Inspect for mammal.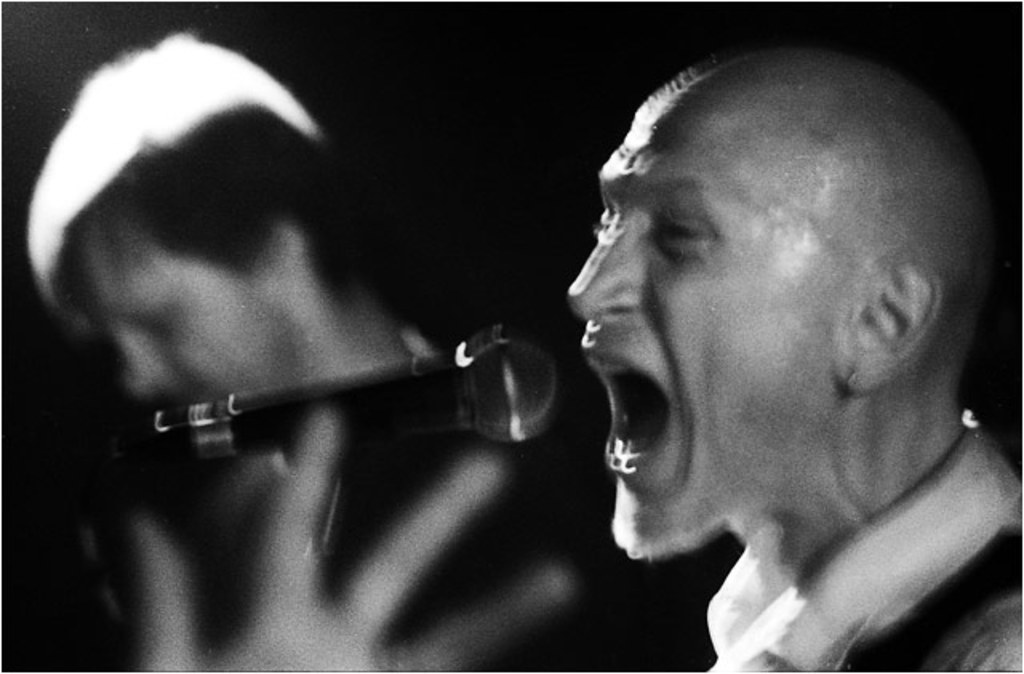
Inspection: x1=566, y1=42, x2=1022, y2=672.
